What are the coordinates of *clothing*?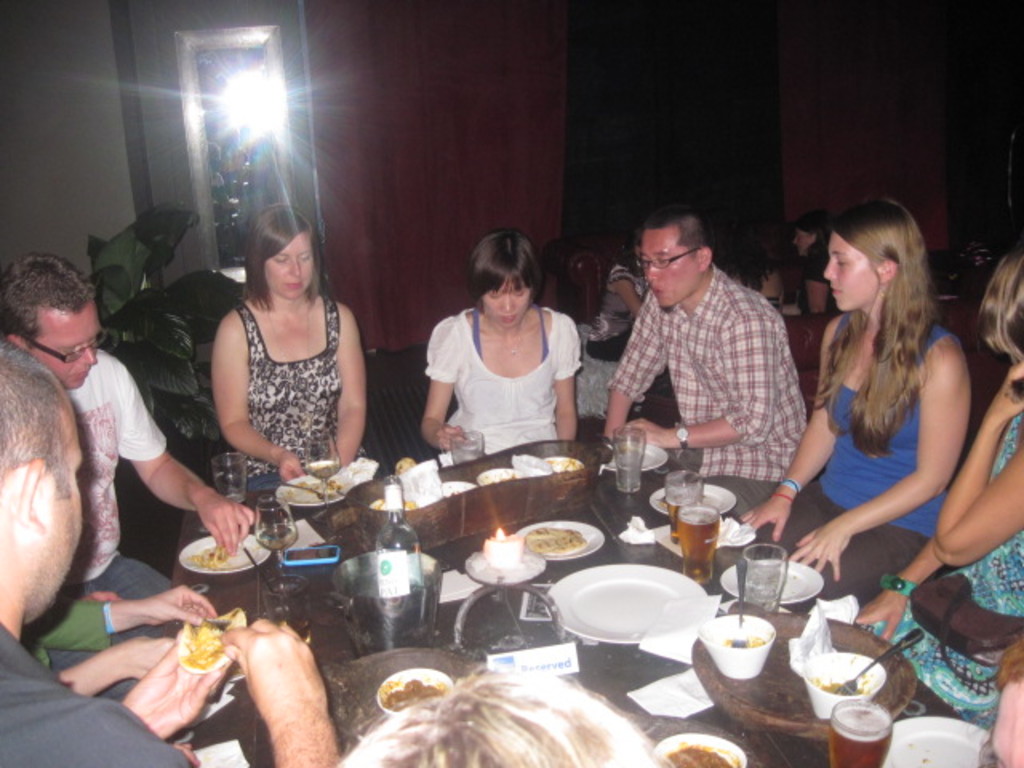
[426,307,587,459].
